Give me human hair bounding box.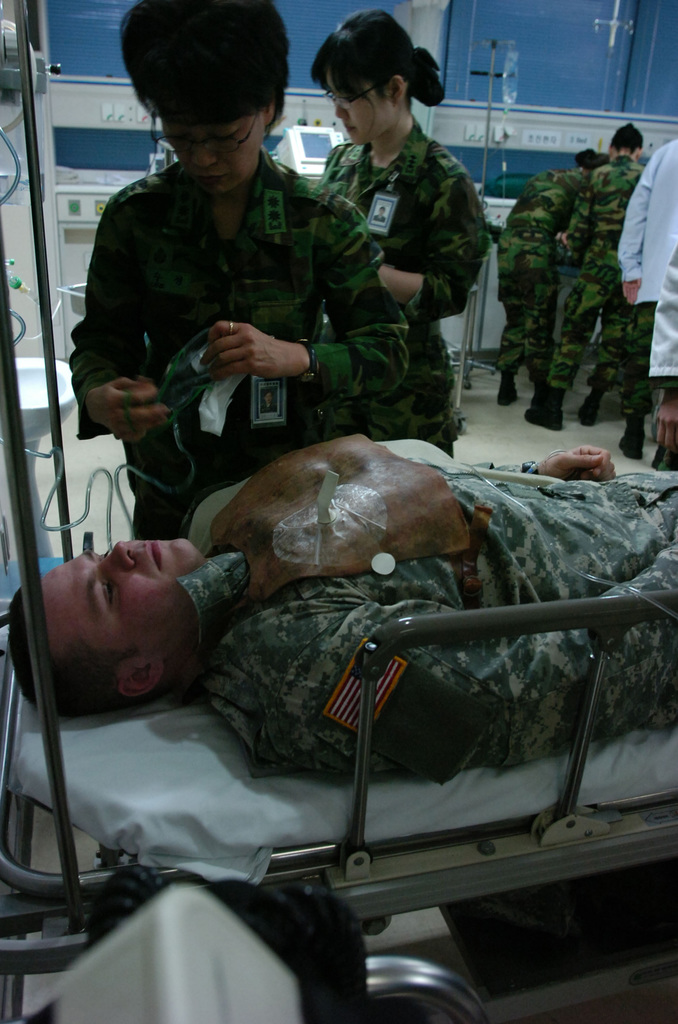
locate(309, 7, 445, 147).
